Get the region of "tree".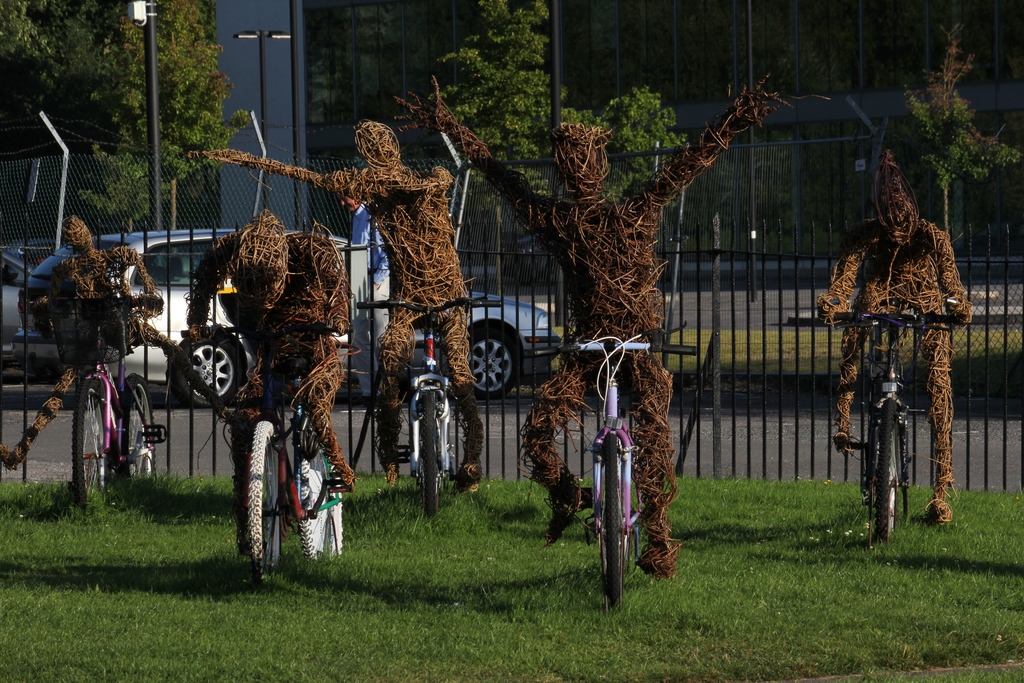
900, 24, 1021, 236.
